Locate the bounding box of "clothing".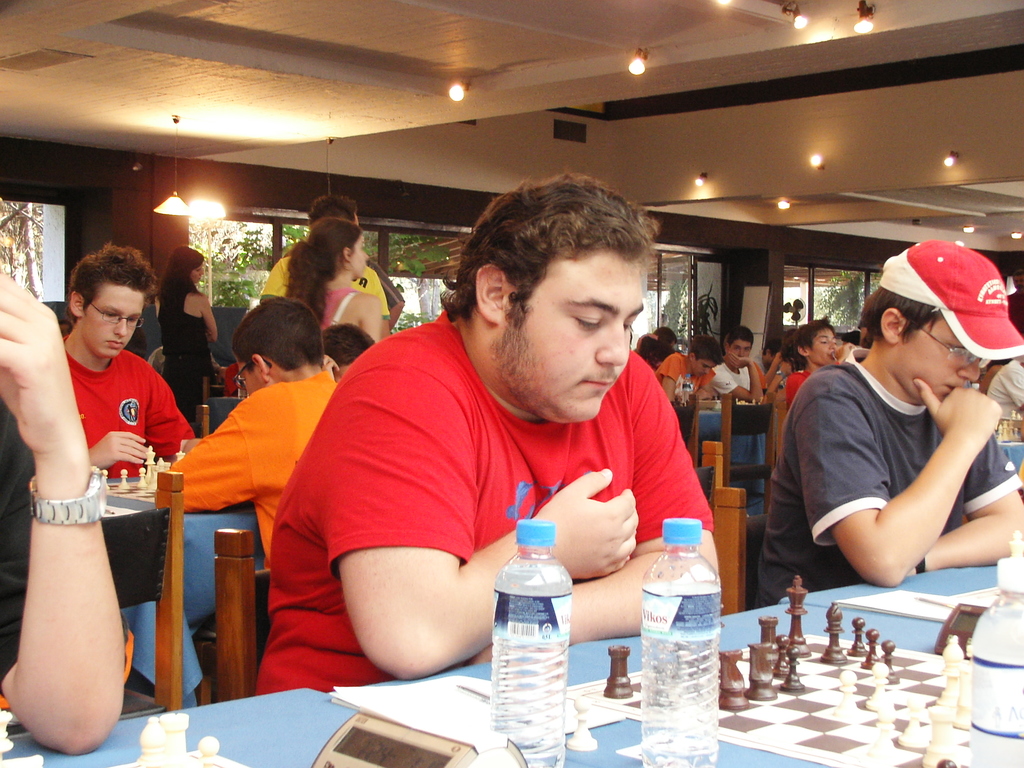
Bounding box: 64:332:200:476.
